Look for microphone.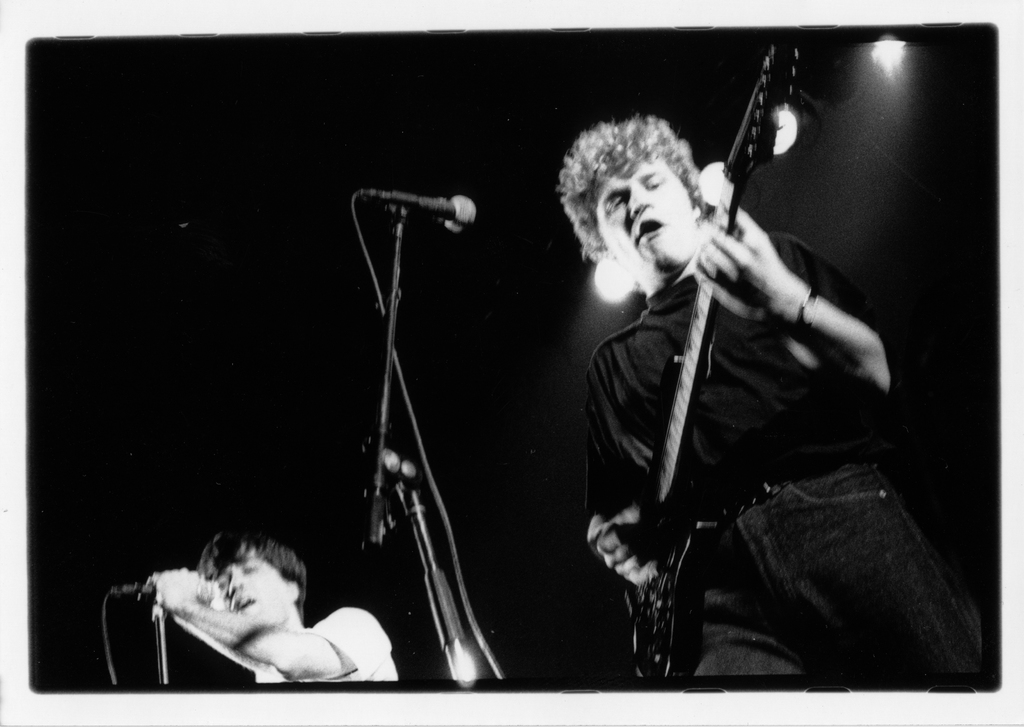
Found: (left=113, top=578, right=215, bottom=600).
